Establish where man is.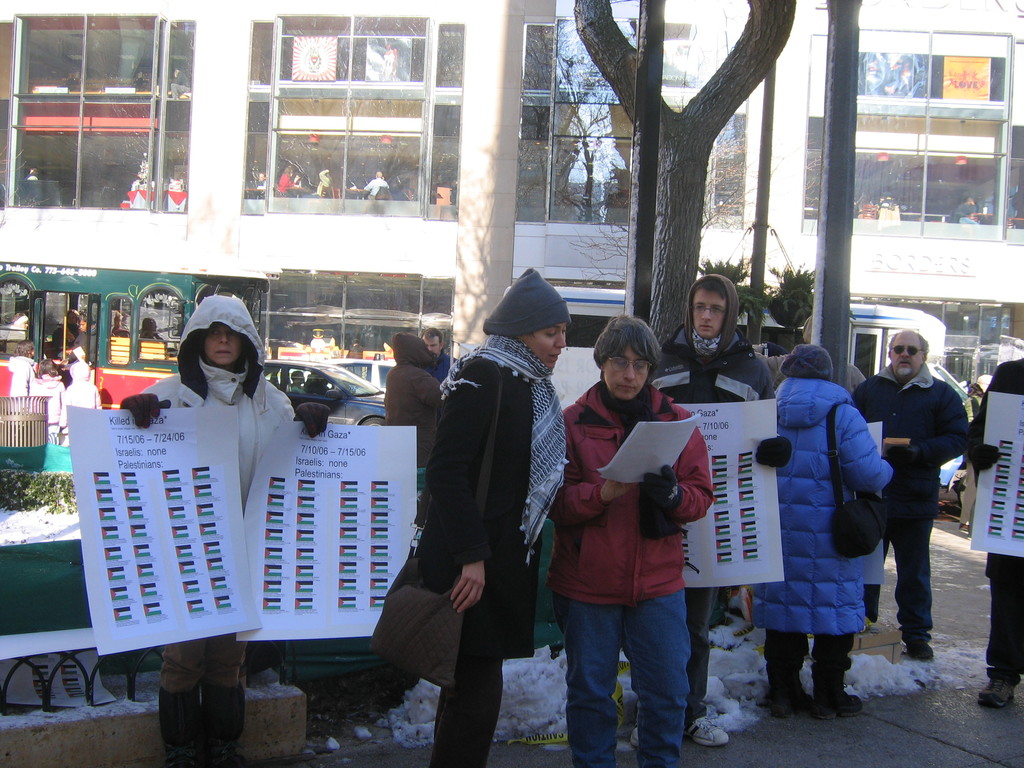
Established at (left=250, top=169, right=267, bottom=190).
